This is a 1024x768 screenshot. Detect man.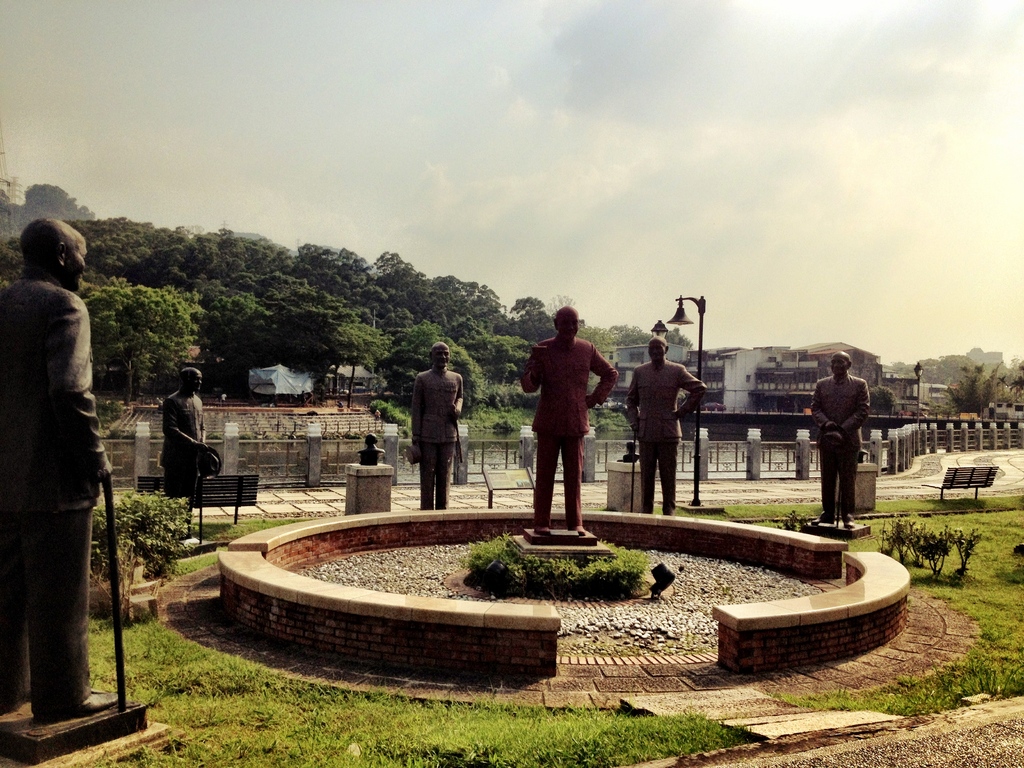
select_region(412, 342, 467, 507).
